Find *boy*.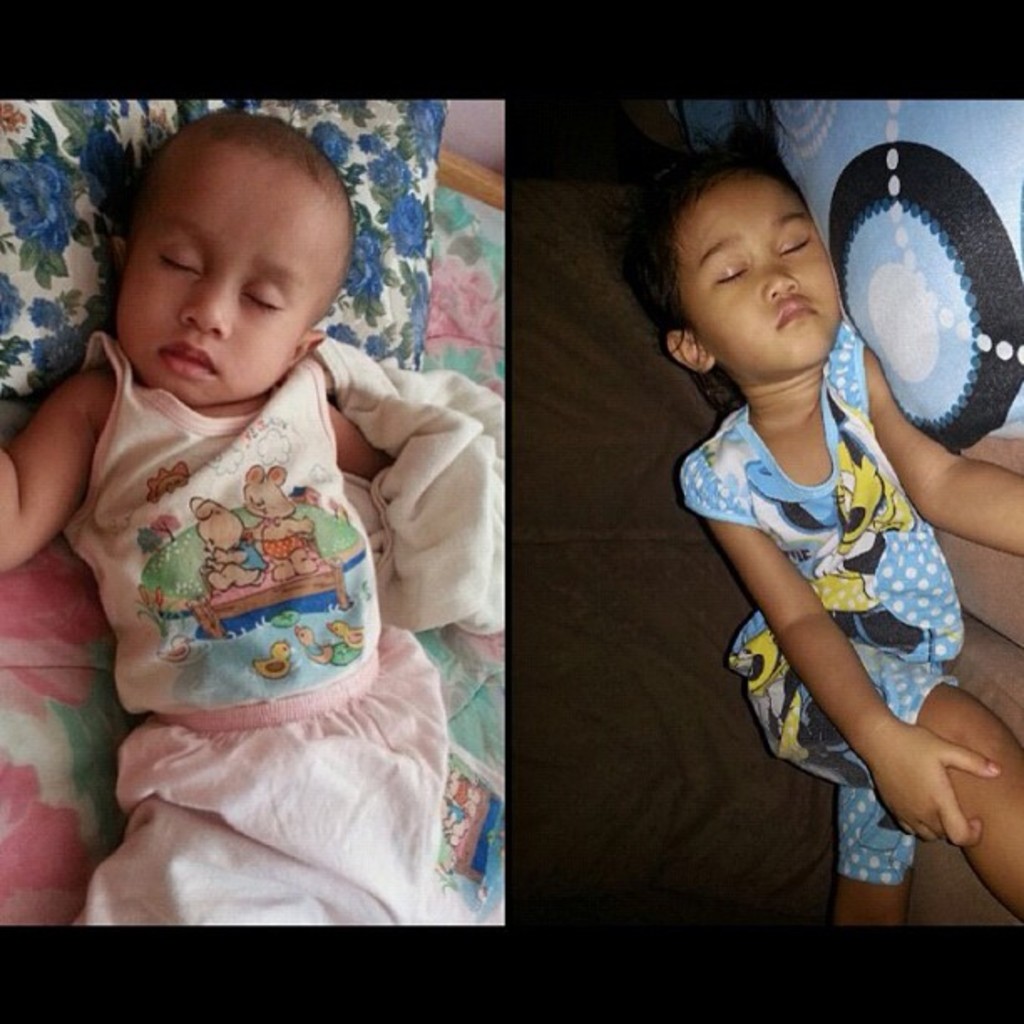
(639, 156, 1022, 927).
